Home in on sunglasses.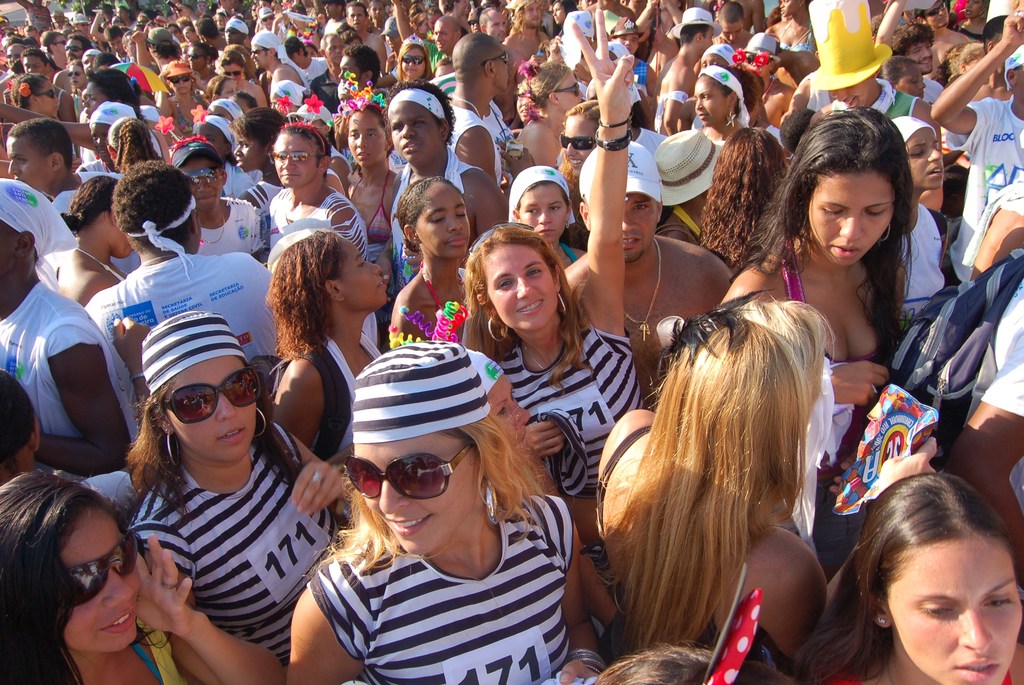
Homed in at {"left": 346, "top": 442, "right": 476, "bottom": 504}.
